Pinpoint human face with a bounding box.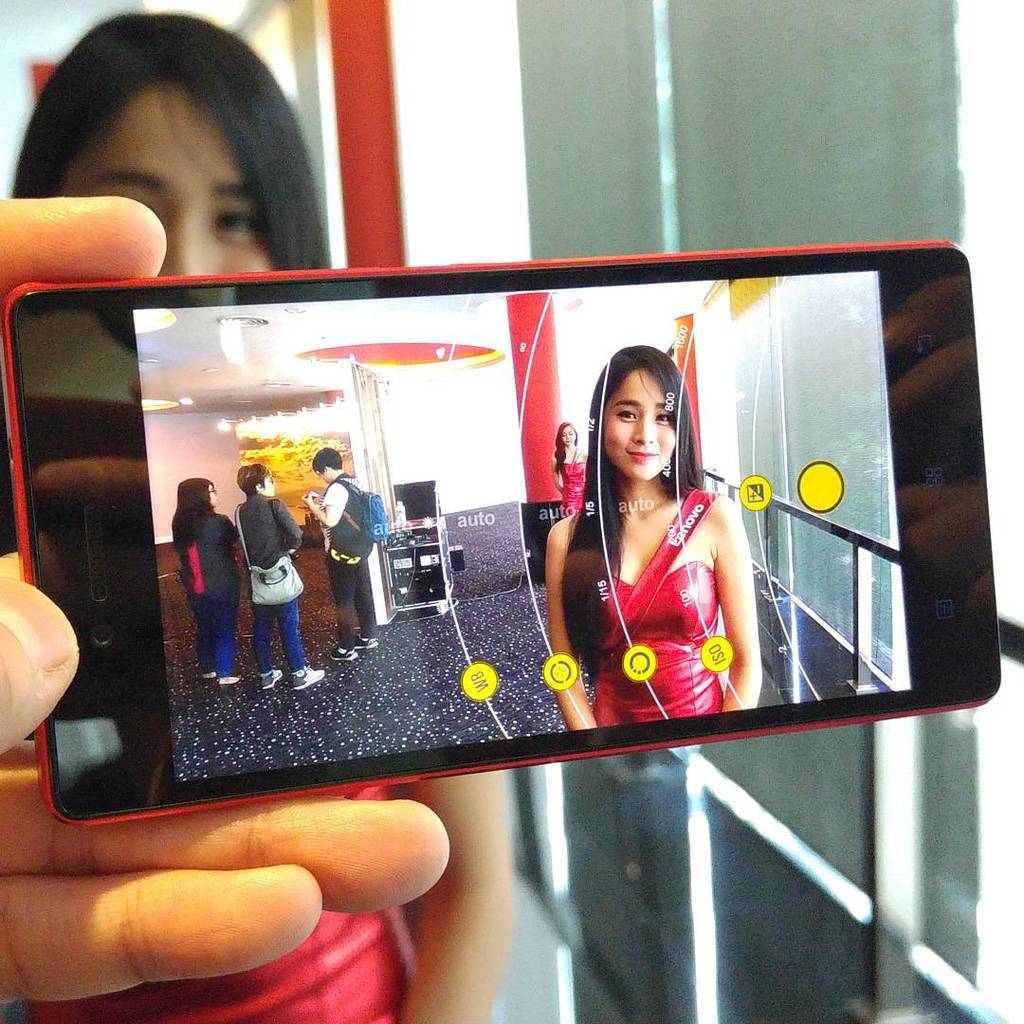
601, 364, 678, 476.
